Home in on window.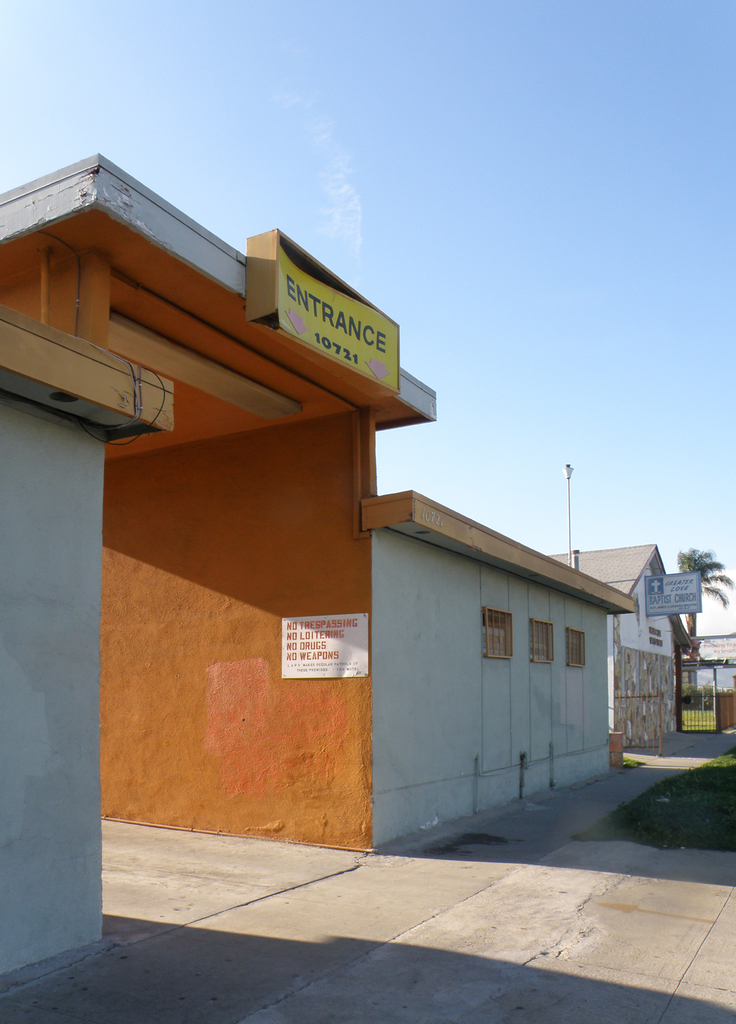
Homed in at (left=485, top=612, right=514, bottom=652).
